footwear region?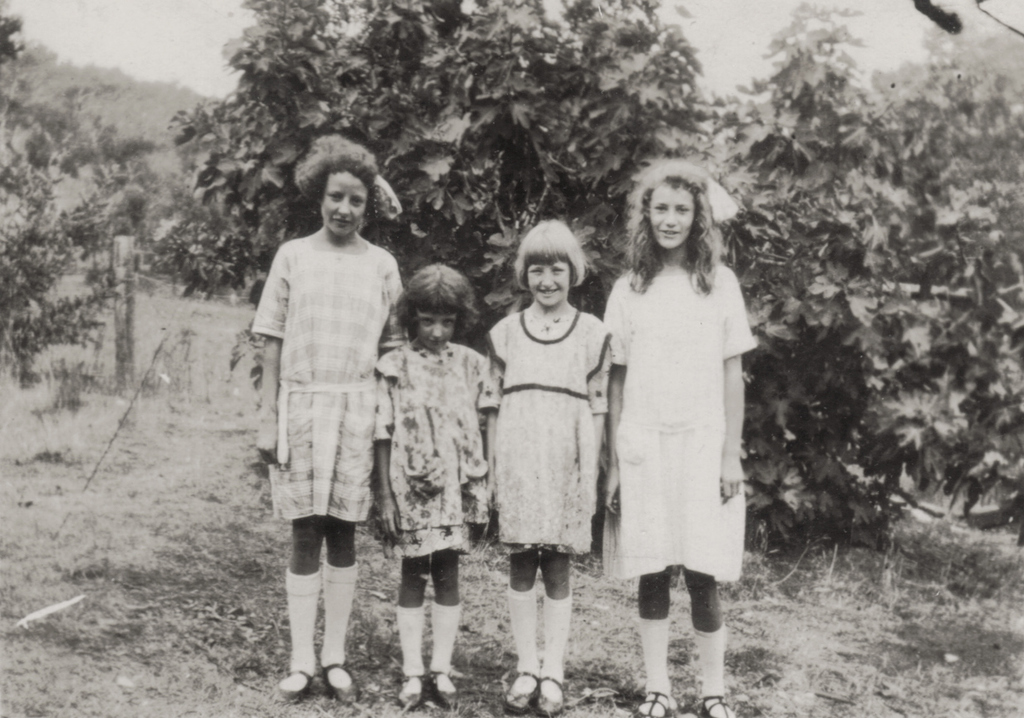
(left=430, top=671, right=465, bottom=706)
